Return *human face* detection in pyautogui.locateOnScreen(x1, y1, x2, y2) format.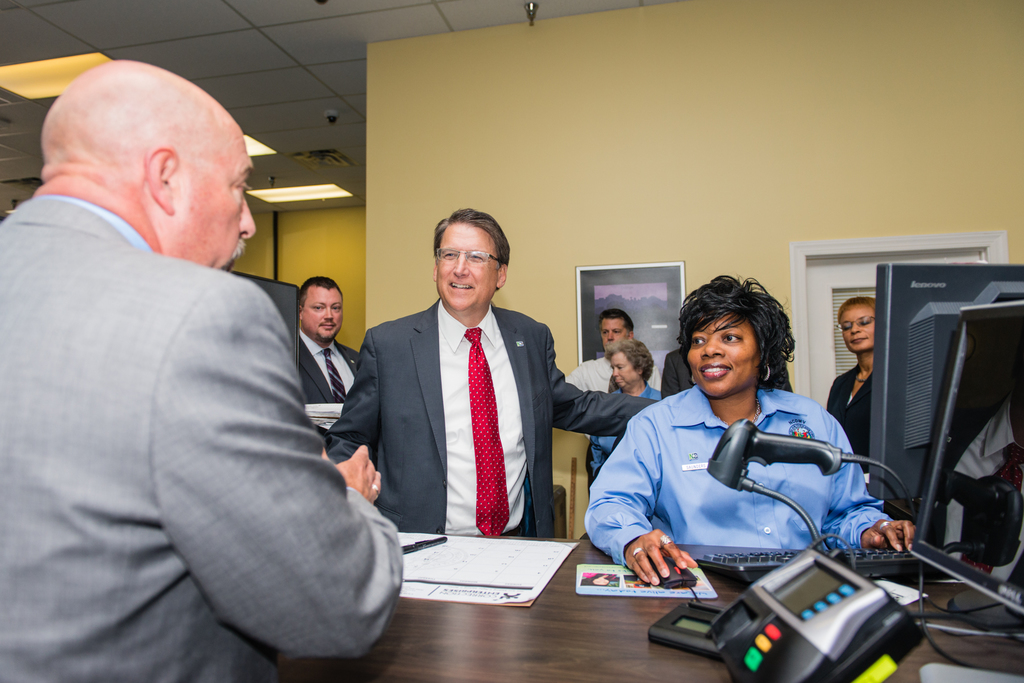
pyautogui.locateOnScreen(301, 290, 348, 340).
